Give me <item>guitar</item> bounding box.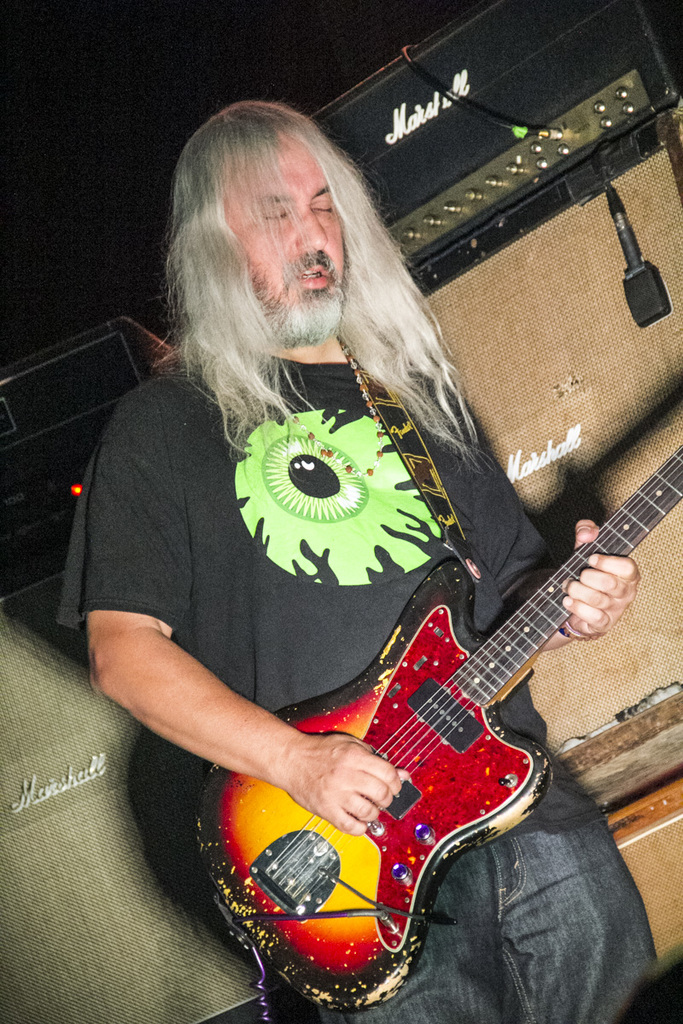
[x1=189, y1=435, x2=682, y2=1007].
